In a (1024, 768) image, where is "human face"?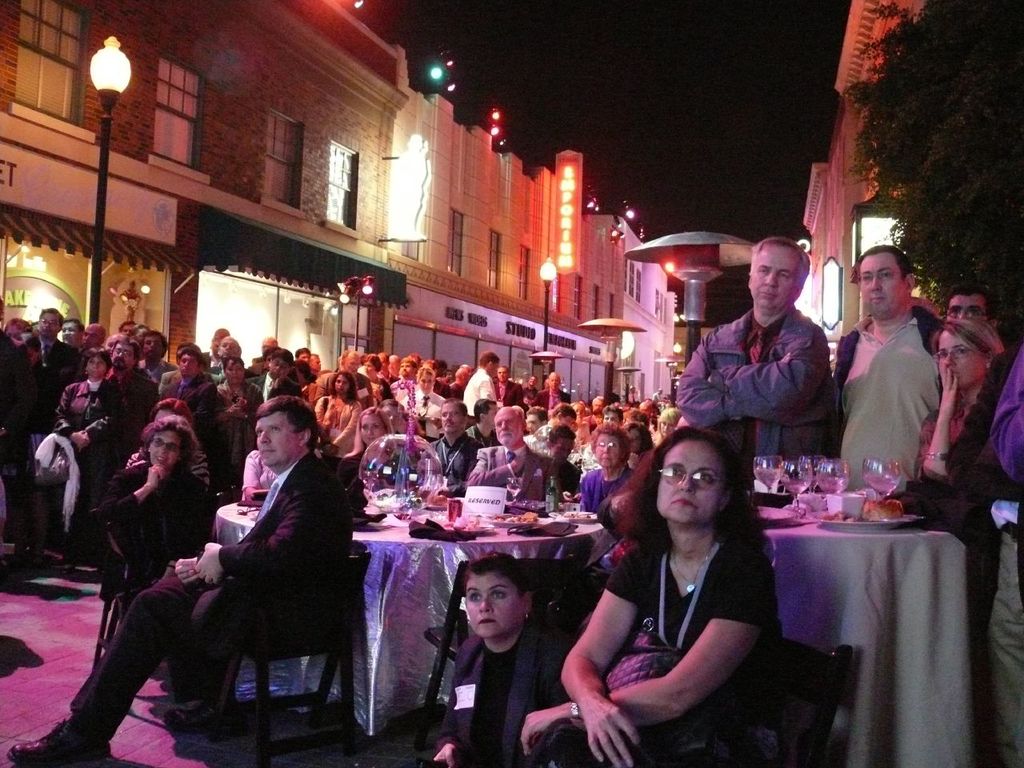
570 405 582 422.
